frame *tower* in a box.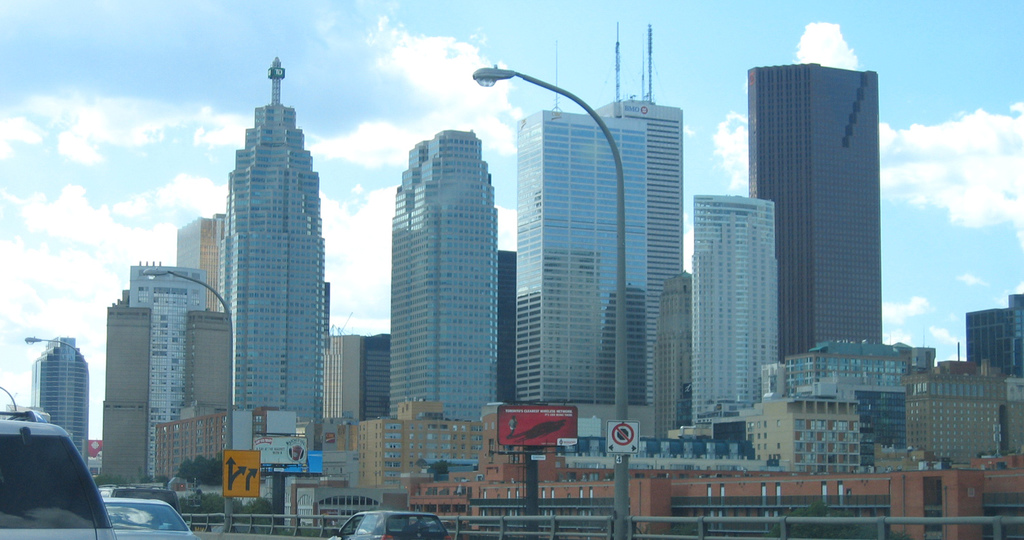
crop(125, 266, 217, 484).
